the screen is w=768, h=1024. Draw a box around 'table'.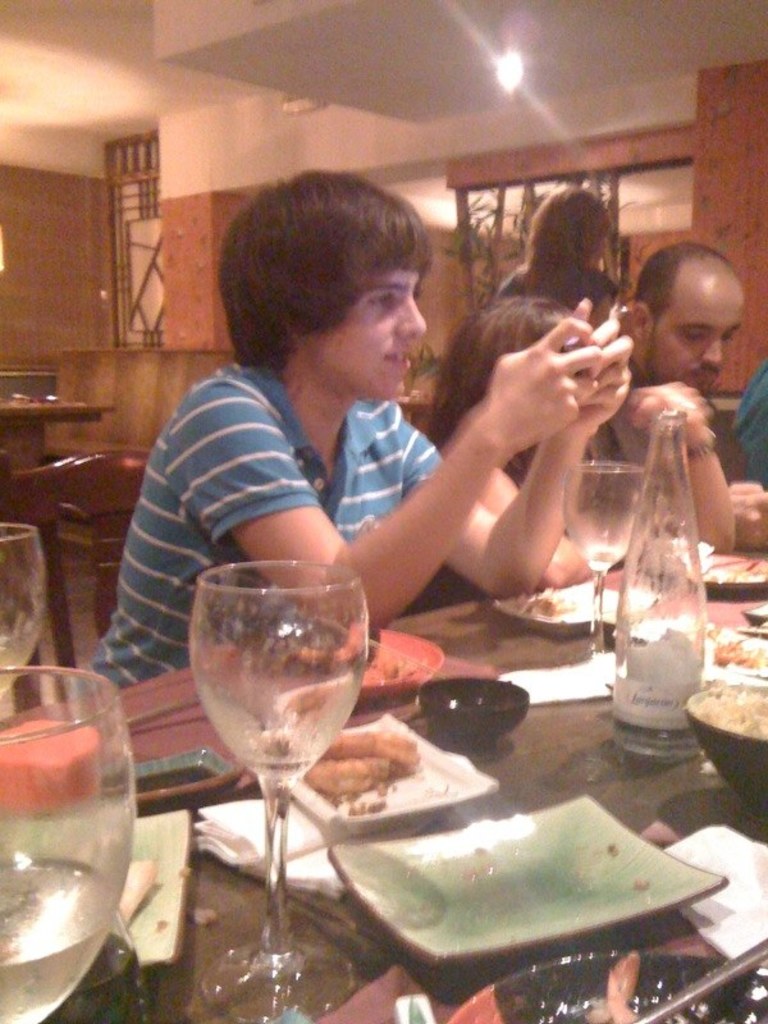
0:548:767:1023.
